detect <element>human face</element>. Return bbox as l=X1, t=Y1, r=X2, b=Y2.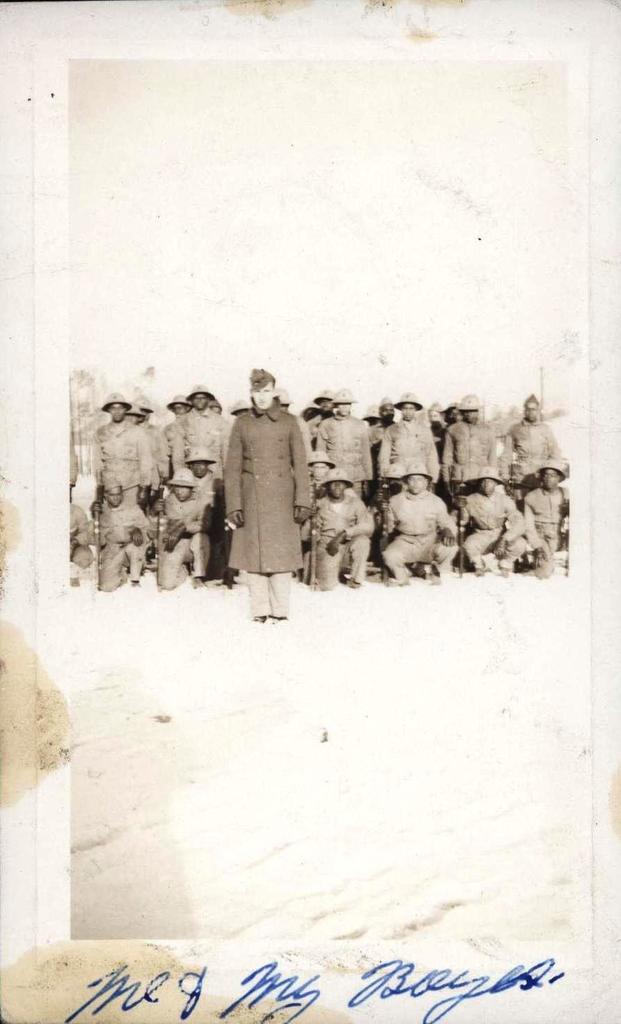
l=407, t=477, r=422, b=487.
